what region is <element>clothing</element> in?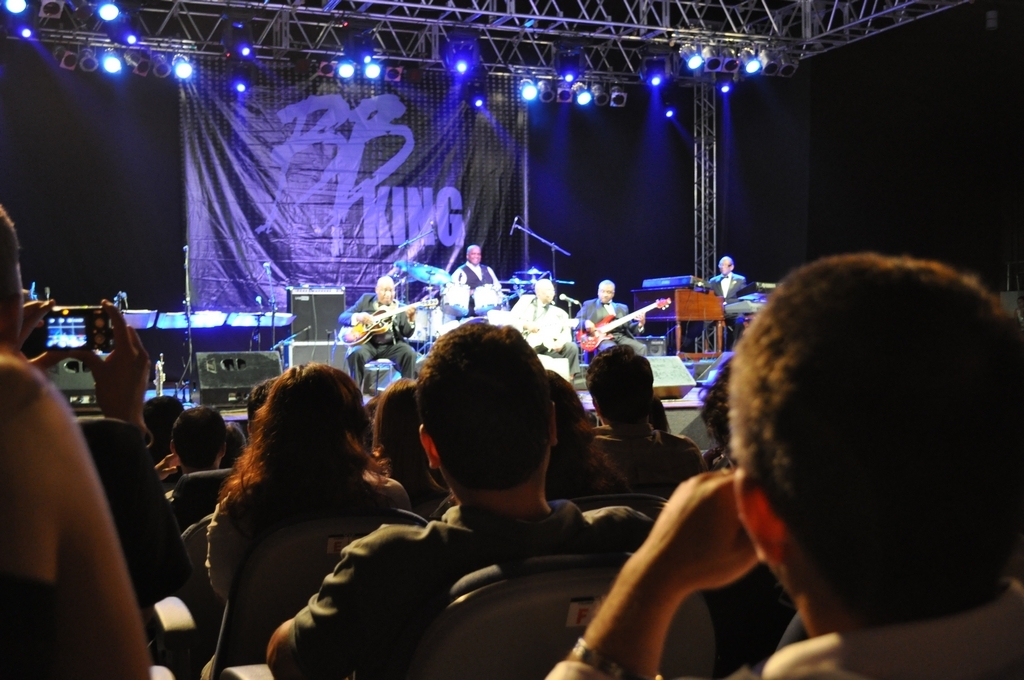
<box>292,508,654,679</box>.
